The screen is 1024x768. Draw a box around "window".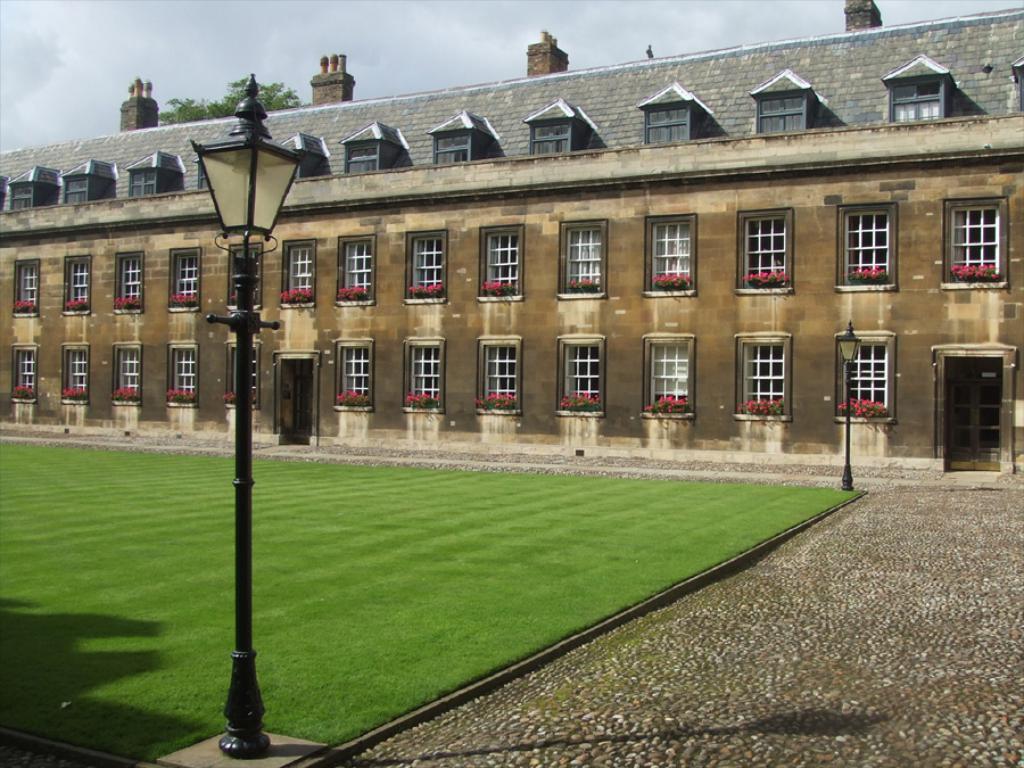
Rect(164, 340, 199, 407).
